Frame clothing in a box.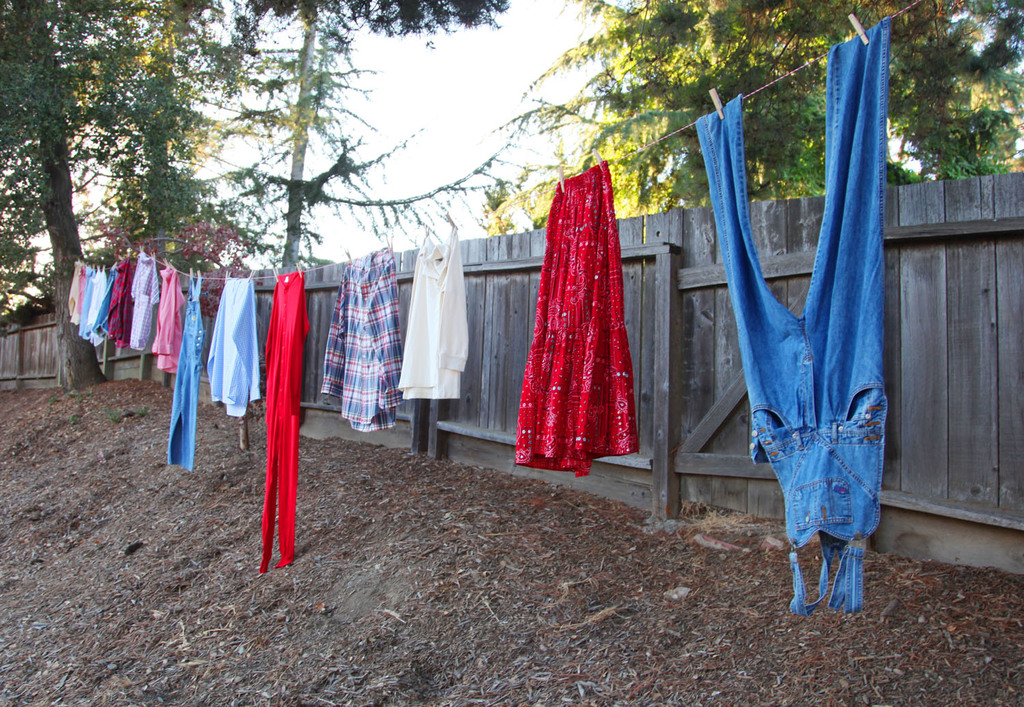
[left=396, top=229, right=477, bottom=407].
